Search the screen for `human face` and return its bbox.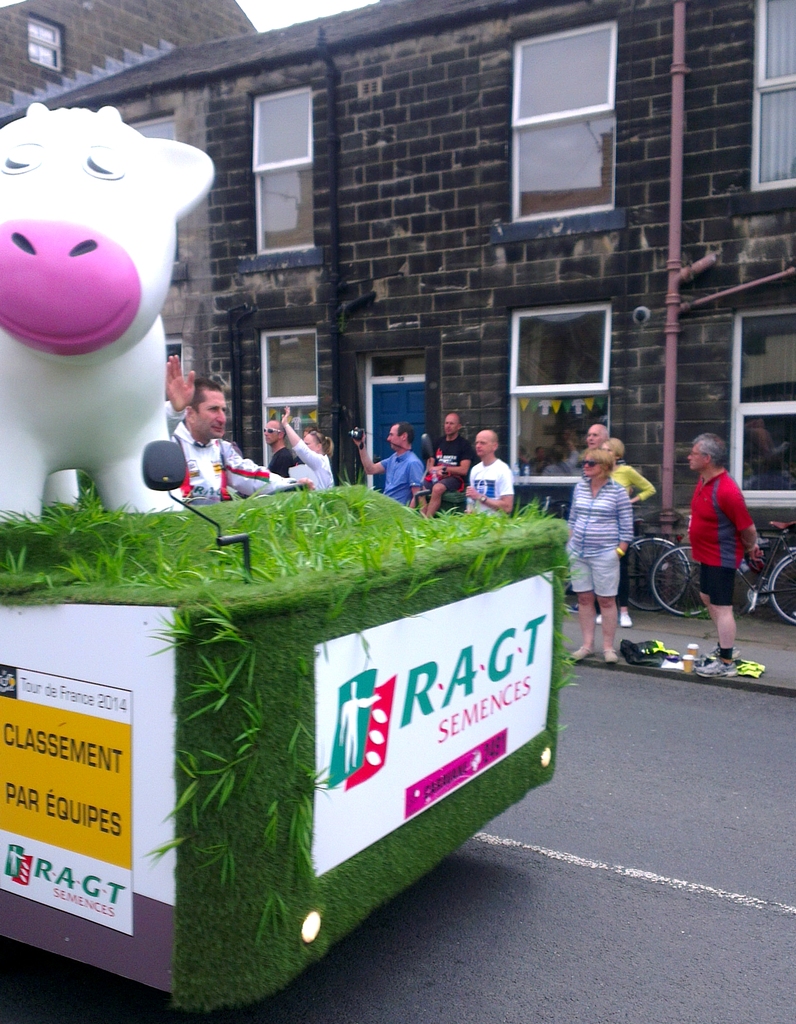
Found: (left=601, top=444, right=615, bottom=461).
